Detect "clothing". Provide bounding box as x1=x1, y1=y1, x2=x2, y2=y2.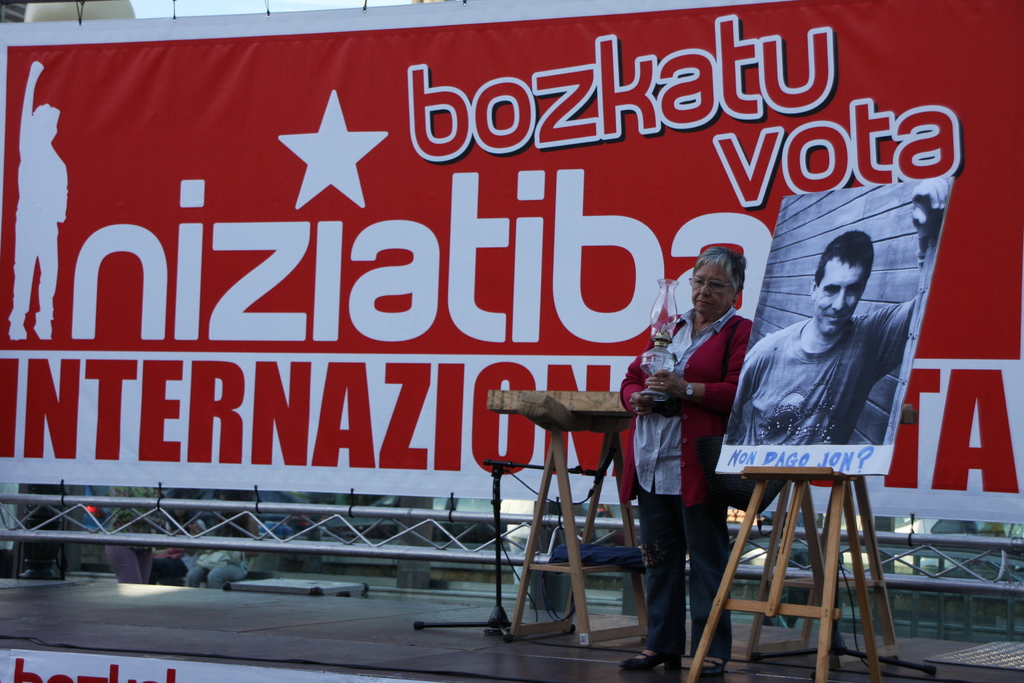
x1=736, y1=296, x2=913, y2=437.
